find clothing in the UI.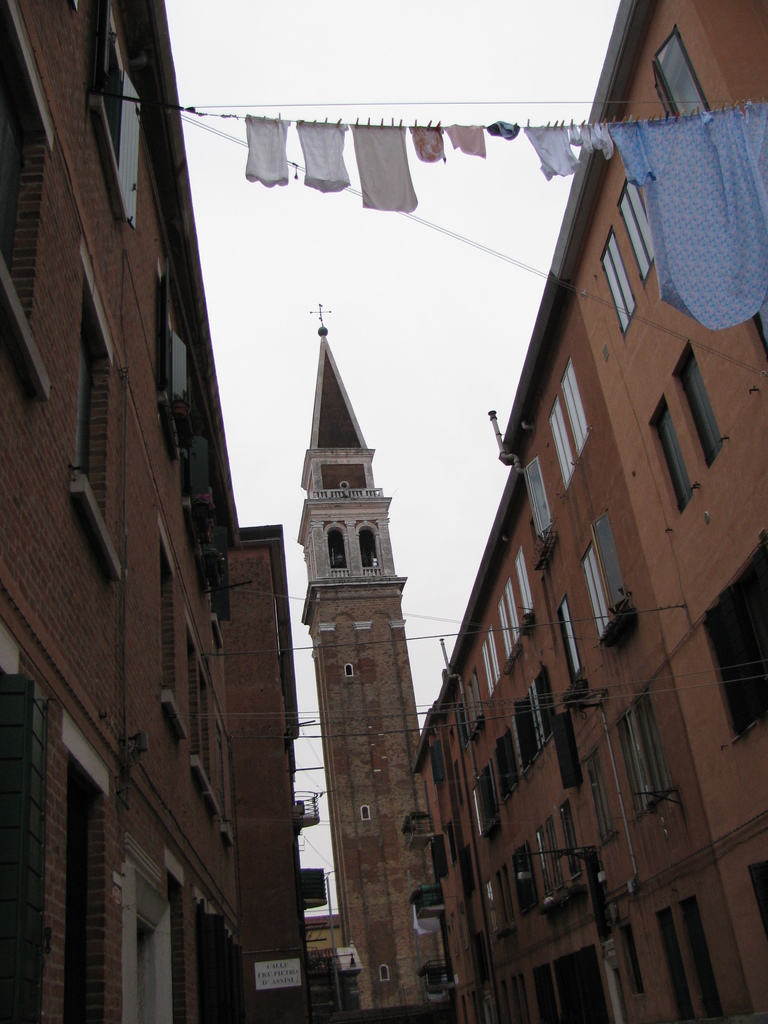
UI element at rect(607, 104, 767, 332).
